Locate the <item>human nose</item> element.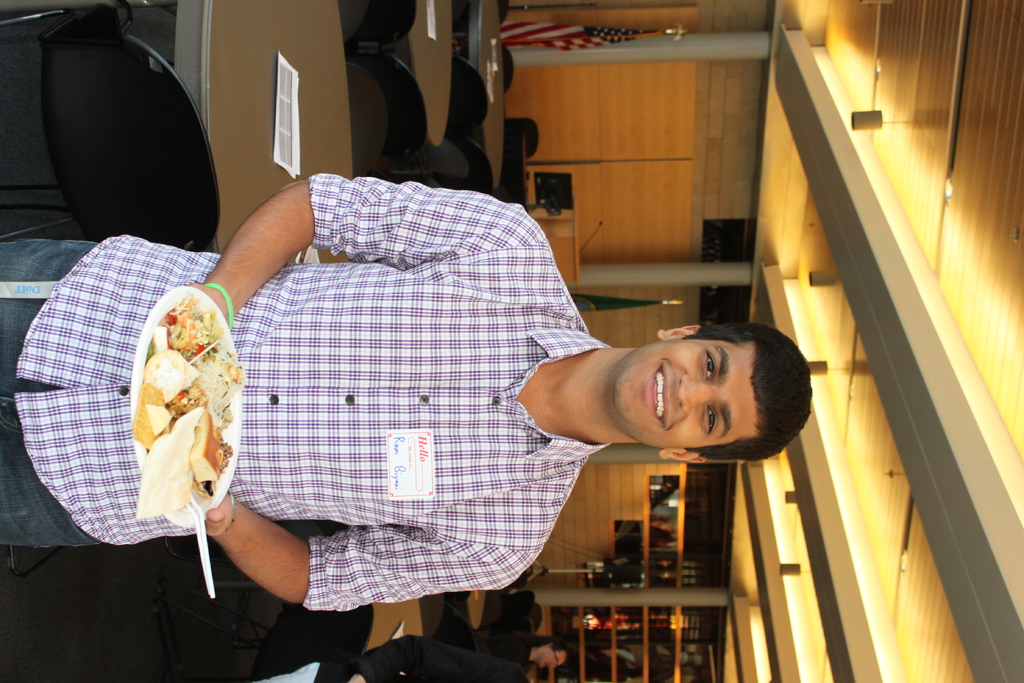
Element bbox: {"left": 677, "top": 370, "right": 717, "bottom": 415}.
